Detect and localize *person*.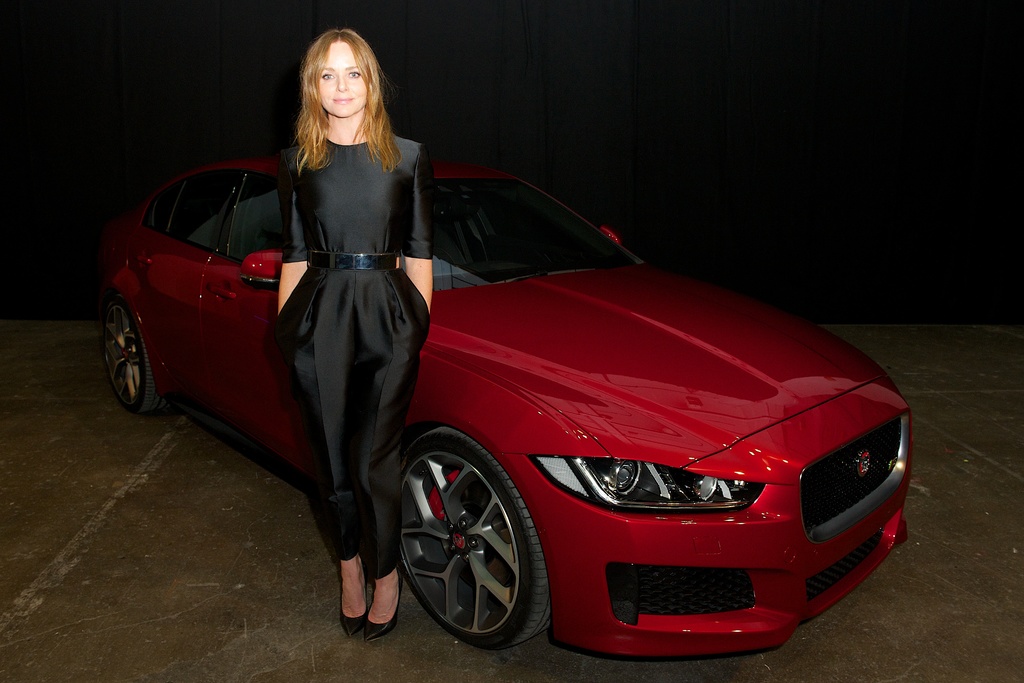
Localized at pyautogui.locateOnScreen(221, 40, 447, 602).
